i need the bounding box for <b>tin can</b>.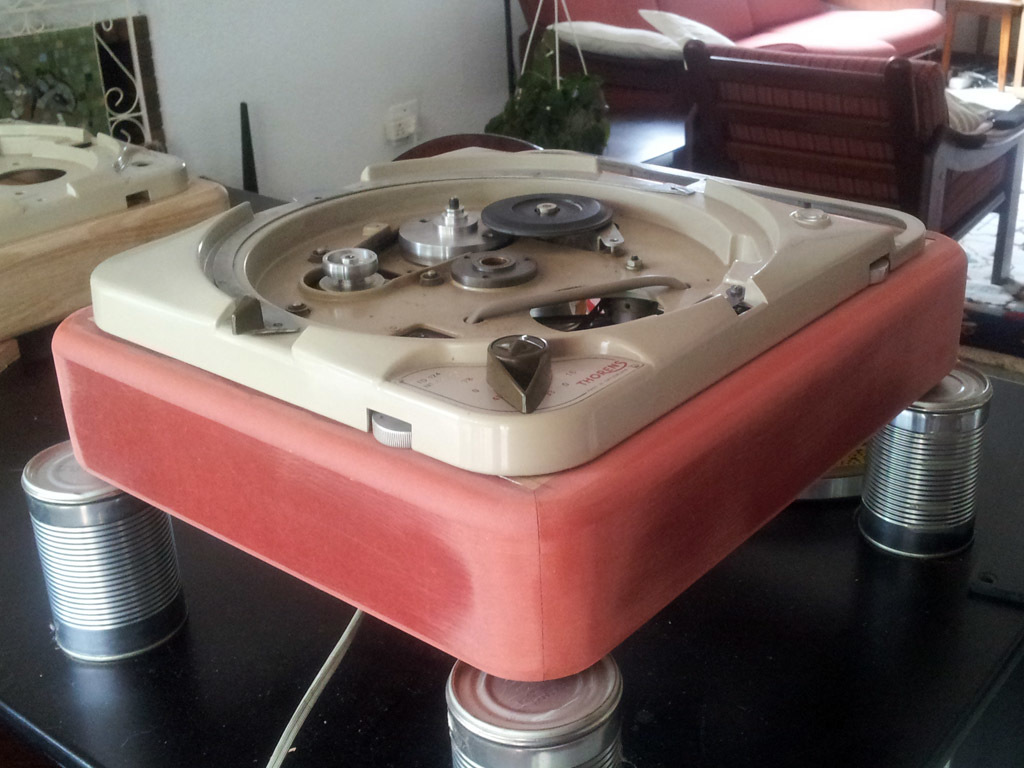
Here it is: l=443, t=651, r=634, b=767.
